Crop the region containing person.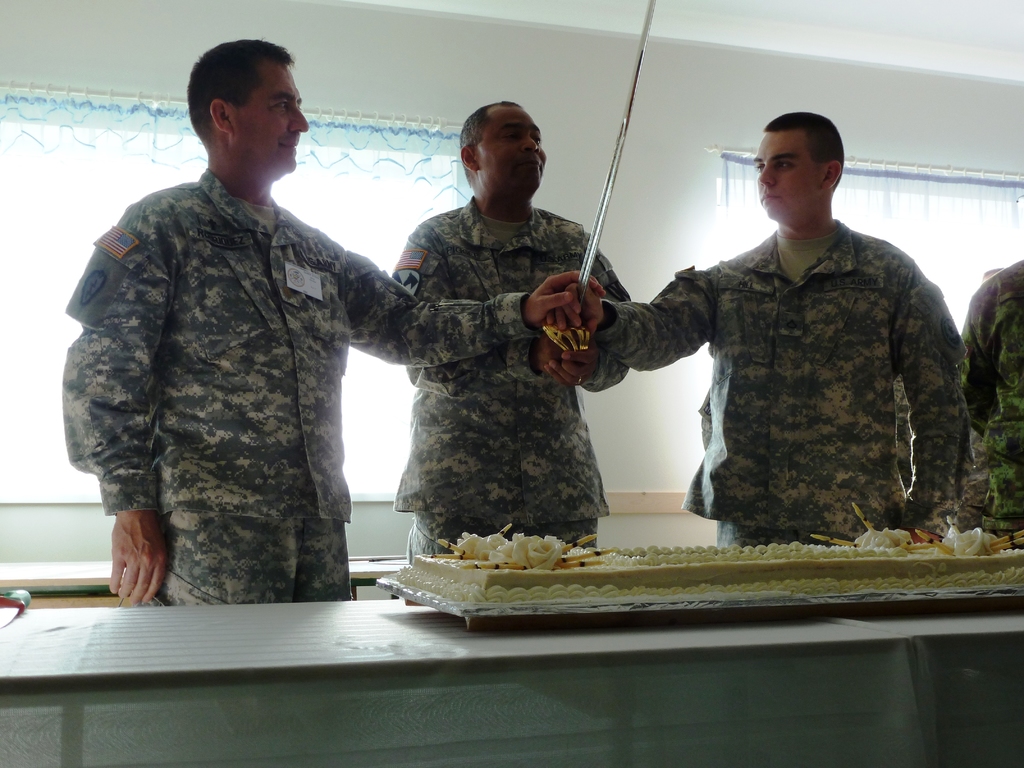
Crop region: detection(63, 38, 607, 603).
